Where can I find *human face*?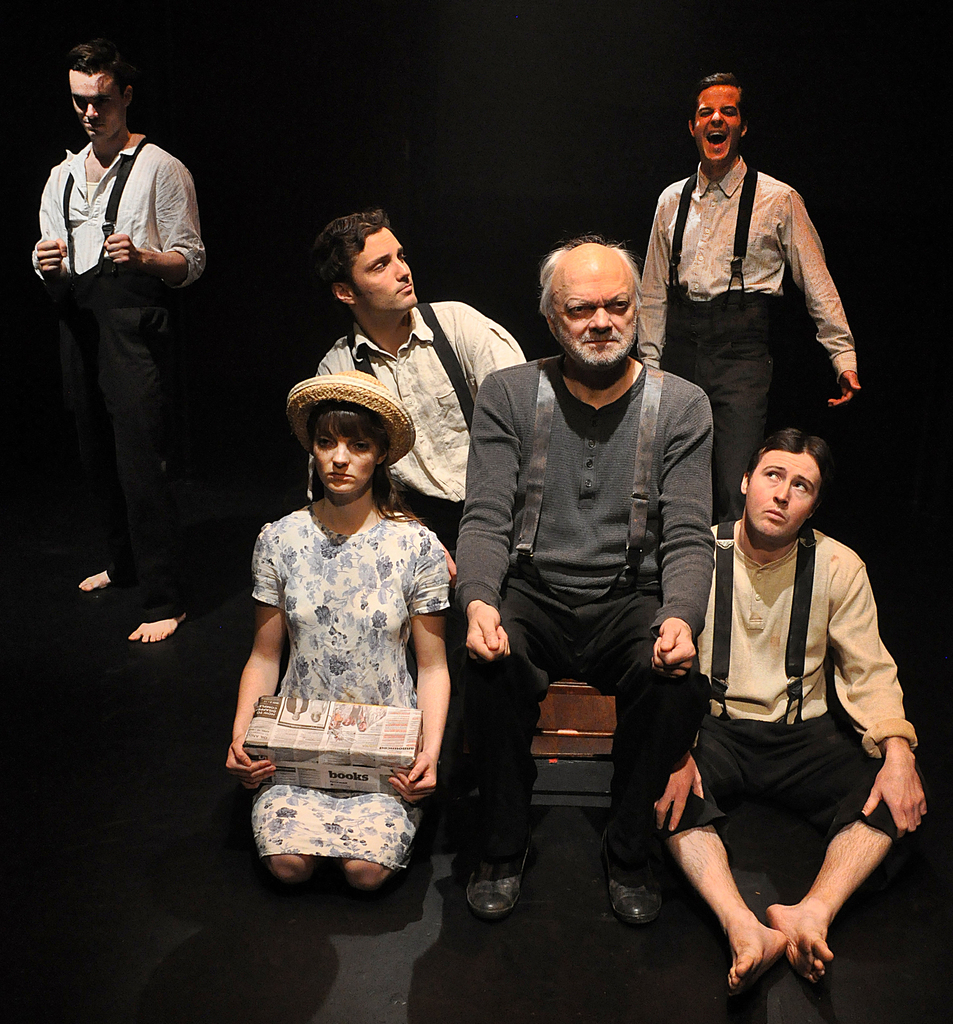
You can find it at rect(314, 435, 371, 496).
